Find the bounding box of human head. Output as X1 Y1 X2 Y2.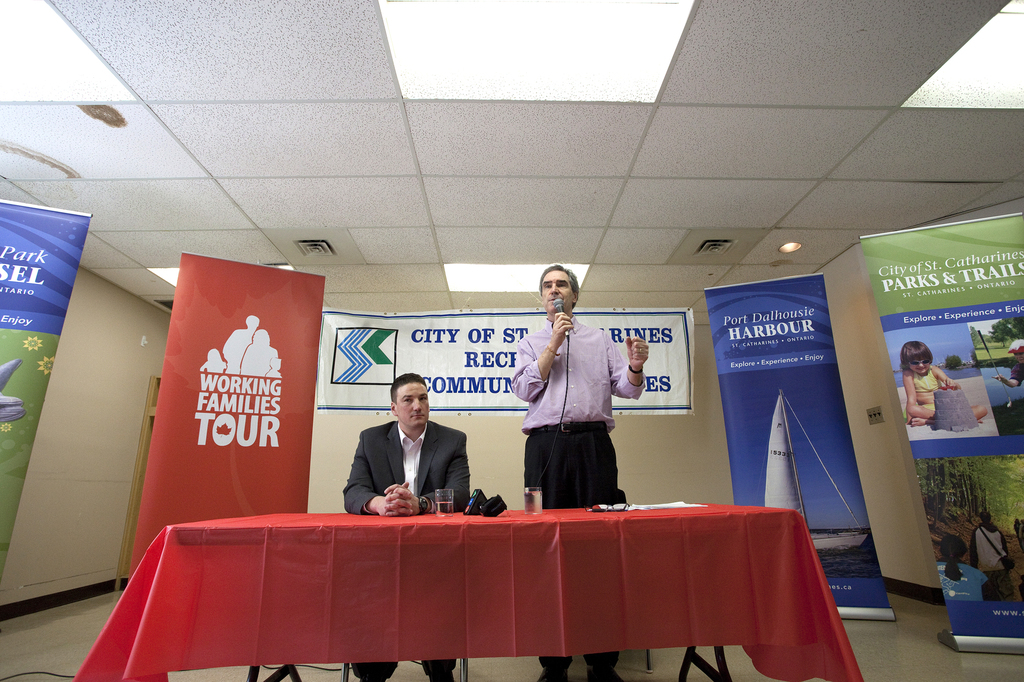
207 346 221 360.
